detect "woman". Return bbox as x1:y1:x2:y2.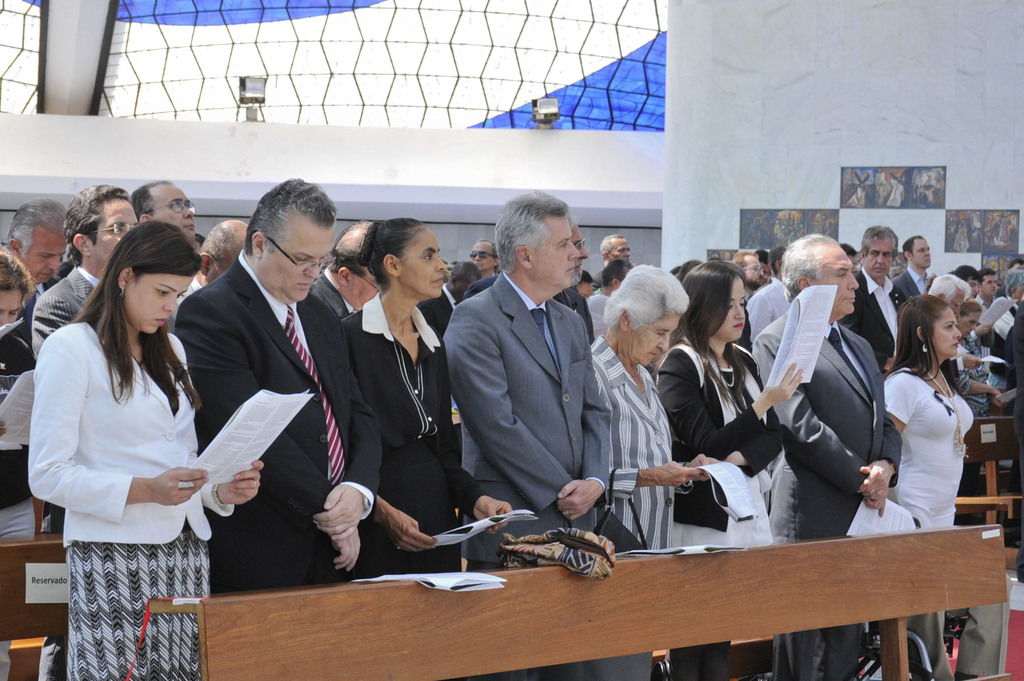
31:224:264:677.
